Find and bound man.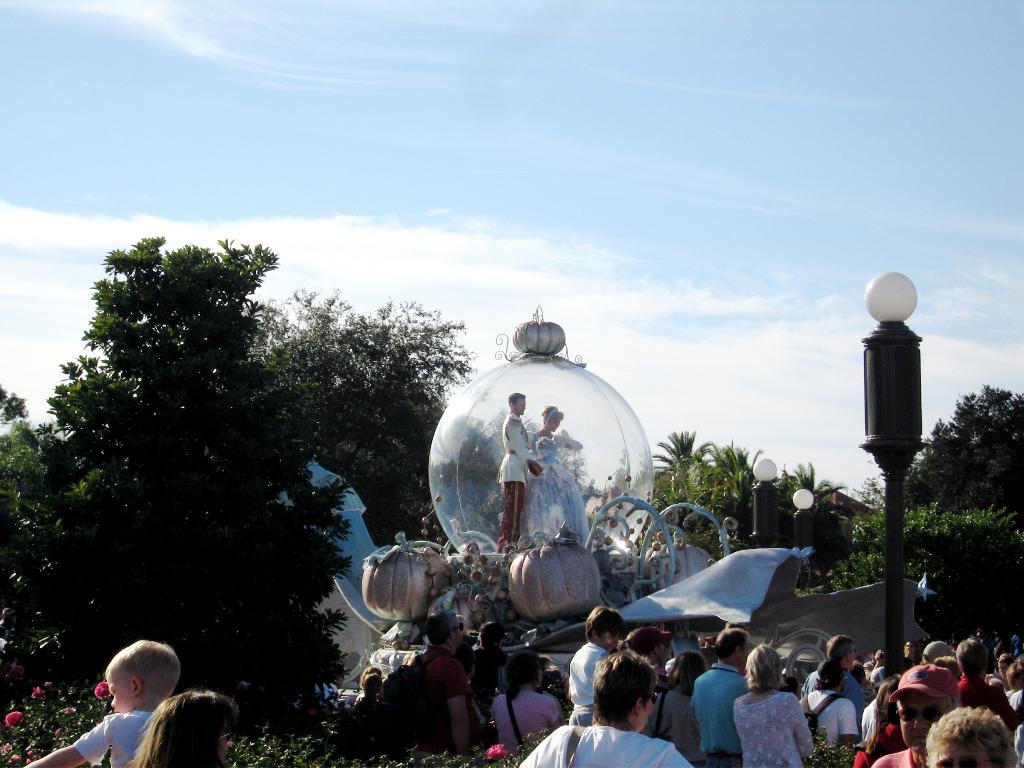
Bound: (927,705,1019,767).
